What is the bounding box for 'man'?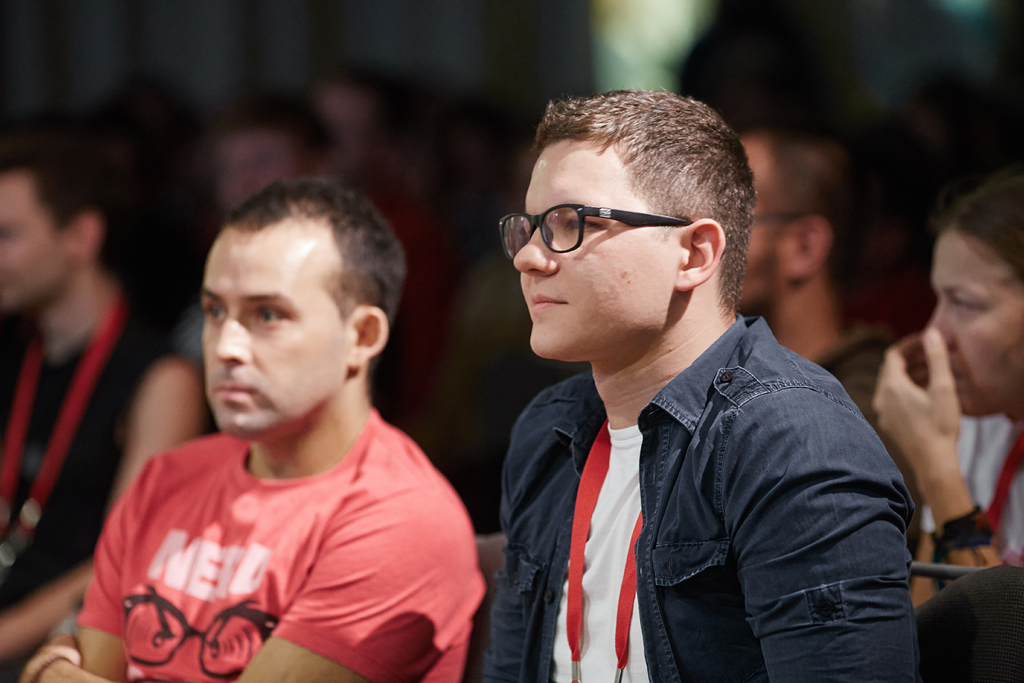
[13,176,494,682].
